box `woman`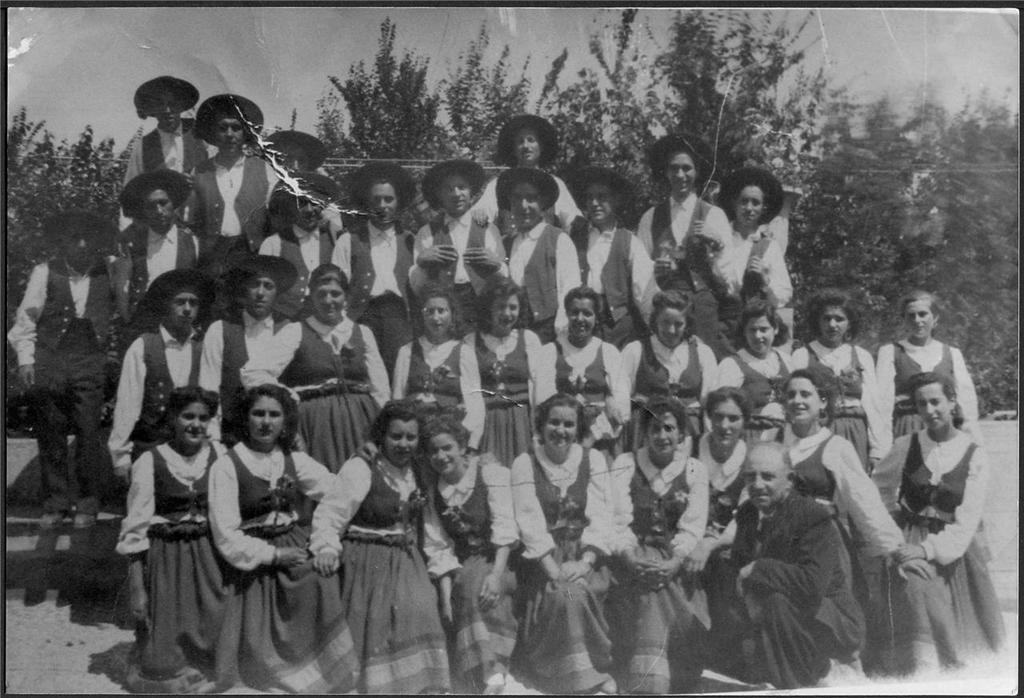
714/290/805/455
